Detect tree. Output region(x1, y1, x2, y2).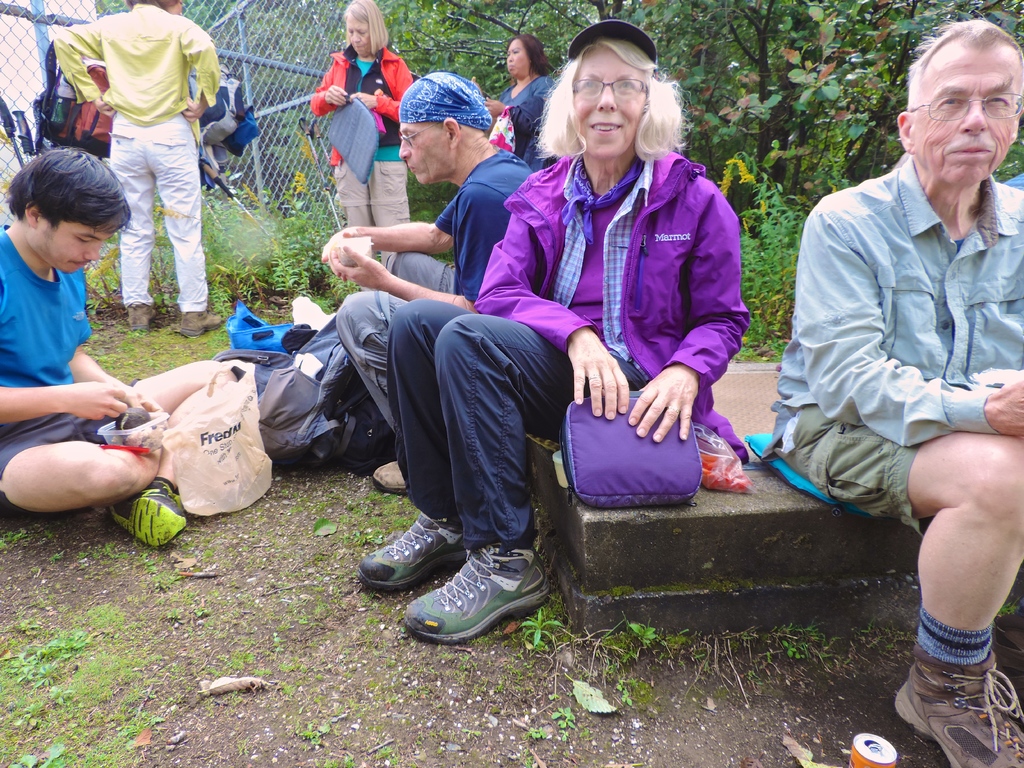
region(650, 0, 758, 186).
